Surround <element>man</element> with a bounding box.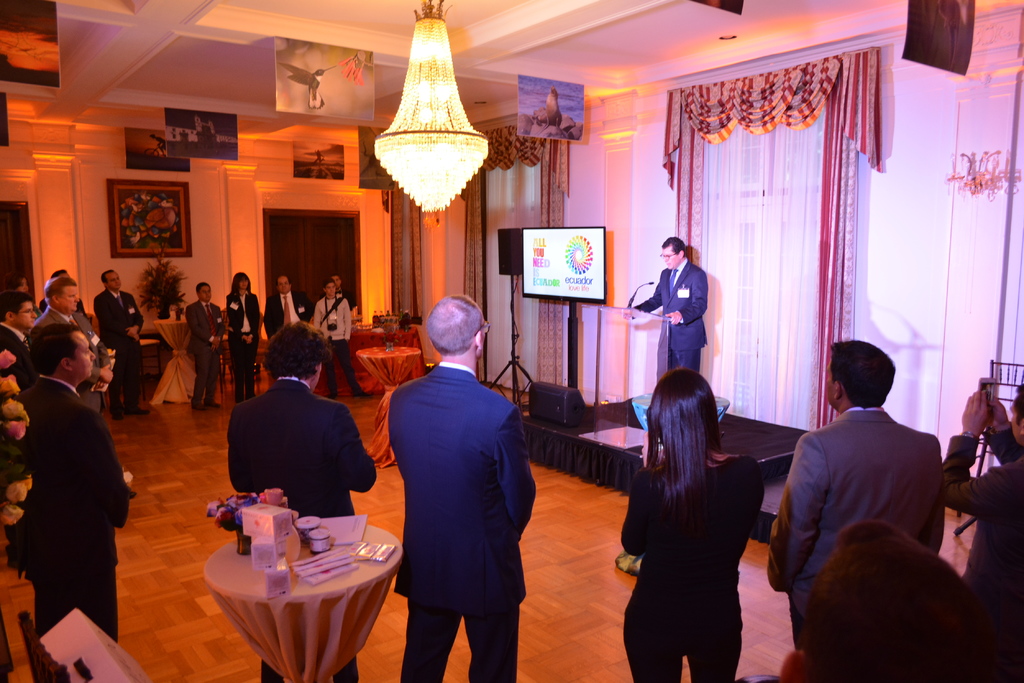
bbox=(8, 323, 136, 682).
